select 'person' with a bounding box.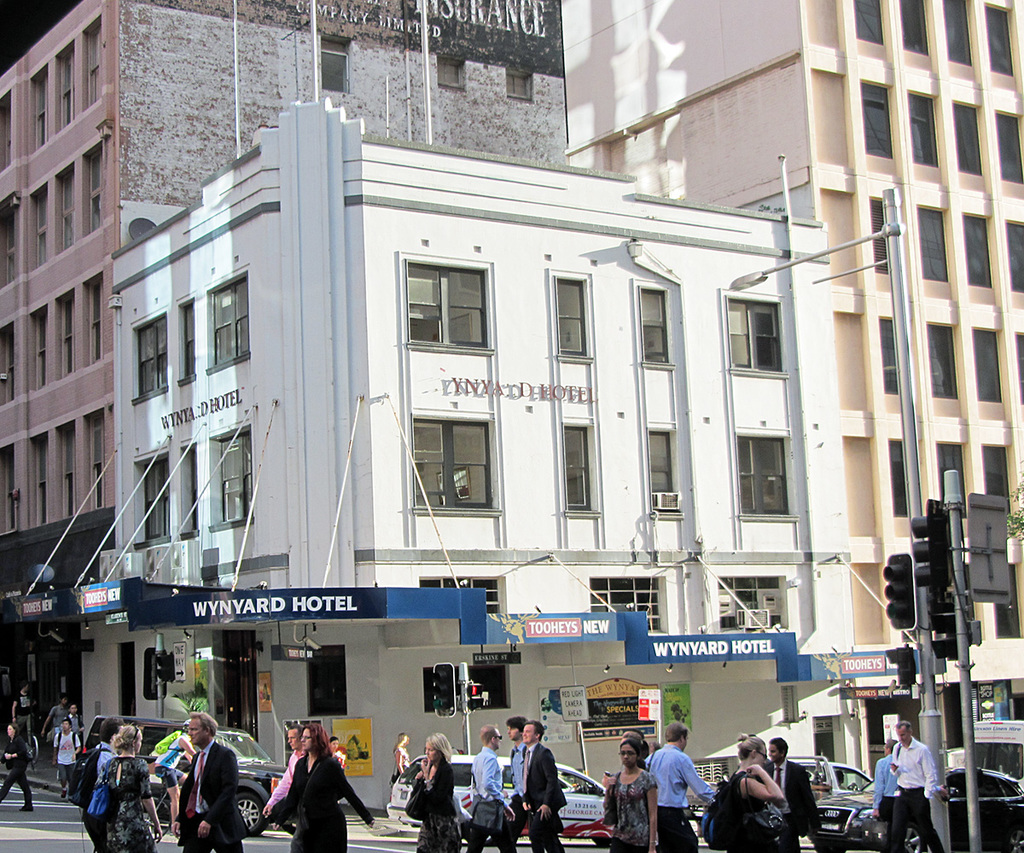
Rect(382, 727, 415, 777).
